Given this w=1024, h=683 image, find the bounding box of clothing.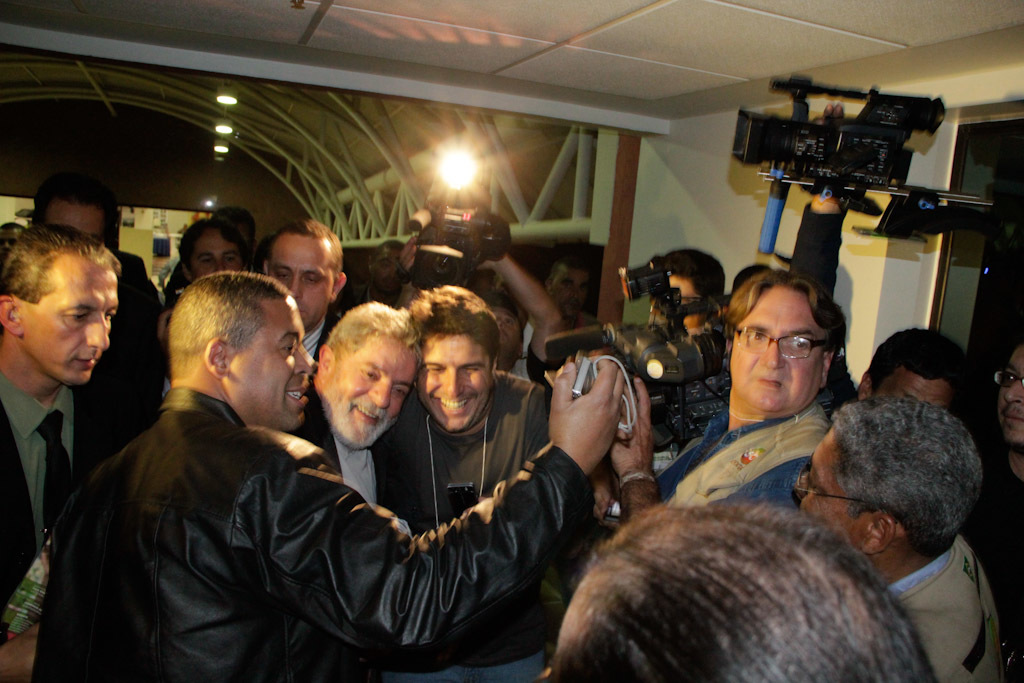
rect(658, 405, 824, 511).
